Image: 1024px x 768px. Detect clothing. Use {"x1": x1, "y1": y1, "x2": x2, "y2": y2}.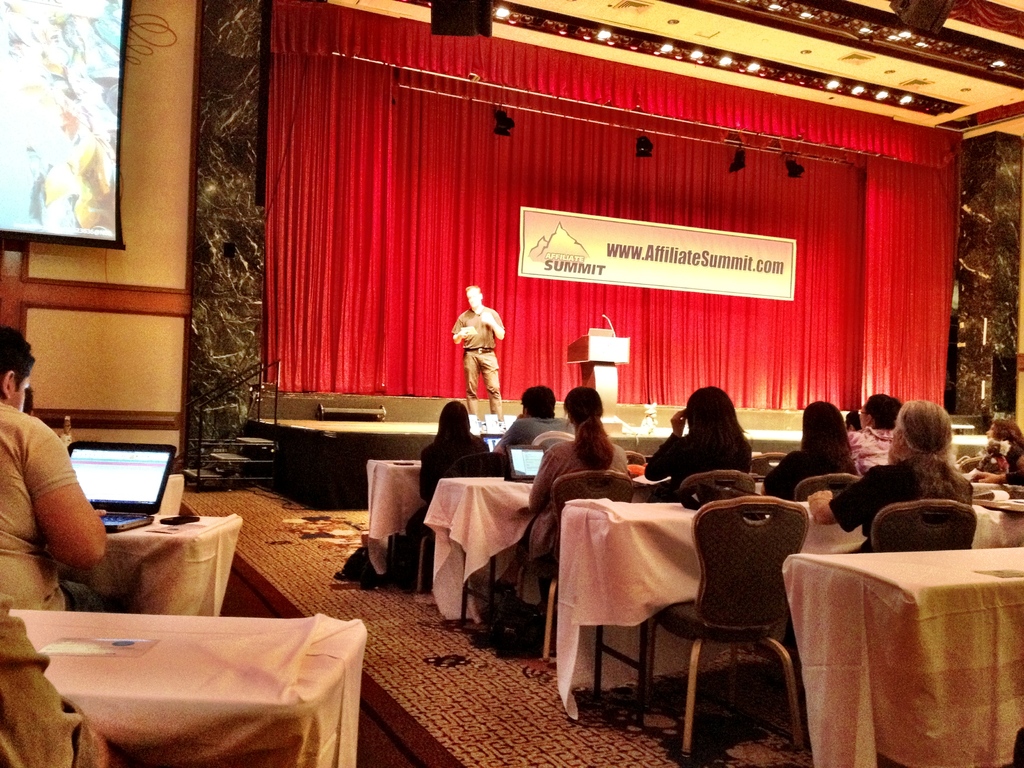
{"x1": 451, "y1": 299, "x2": 499, "y2": 412}.
